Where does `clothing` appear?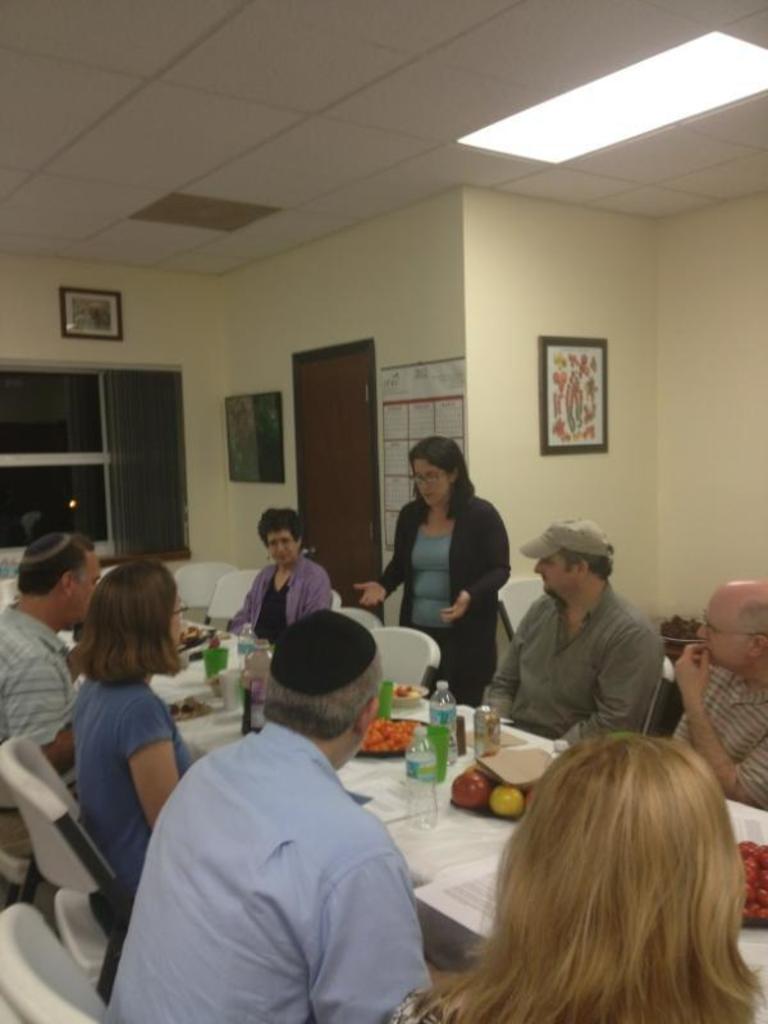
Appears at [x1=69, y1=676, x2=193, y2=904].
